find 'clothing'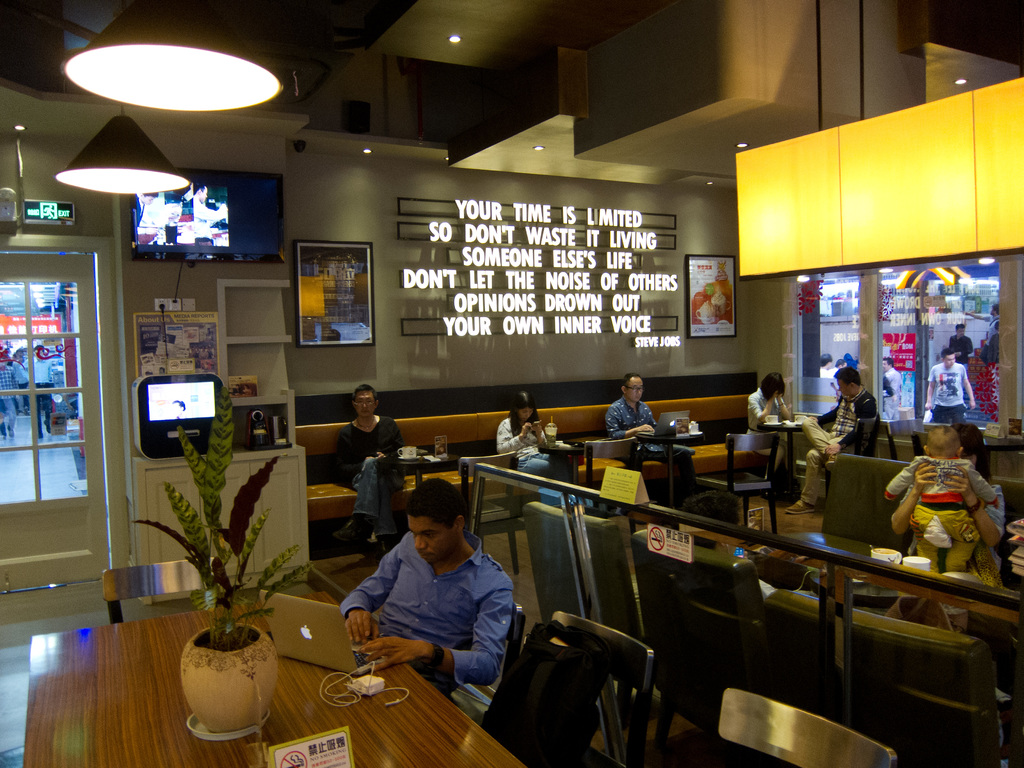
499, 417, 551, 477
